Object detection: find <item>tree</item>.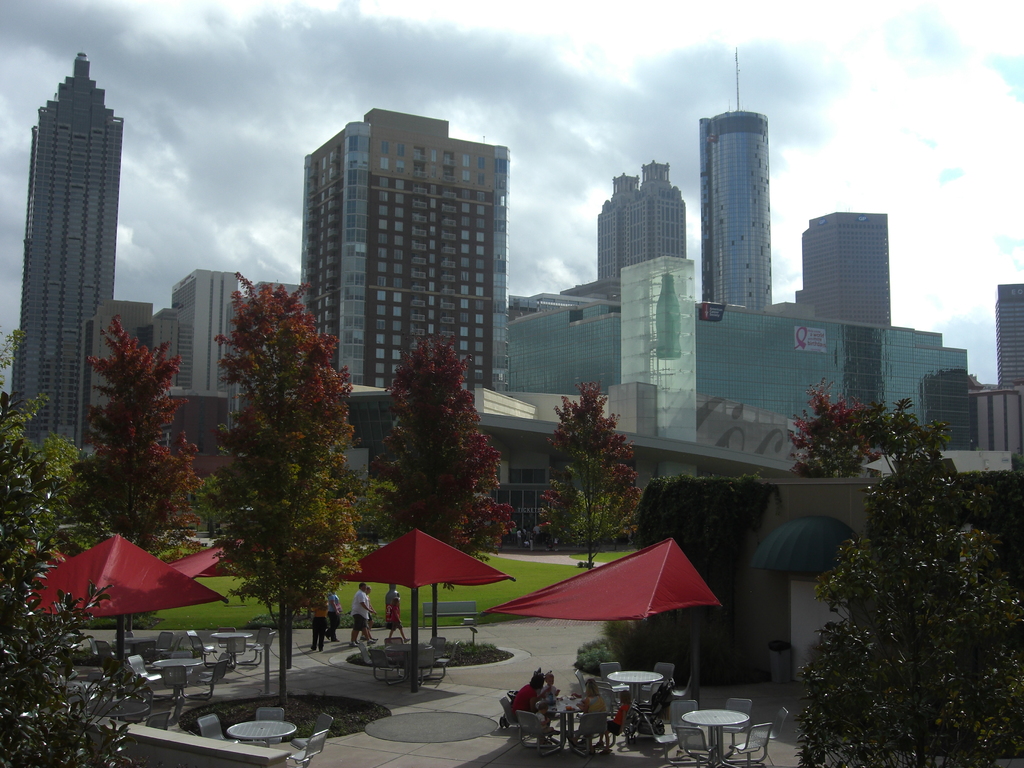
[796, 378, 1010, 767].
